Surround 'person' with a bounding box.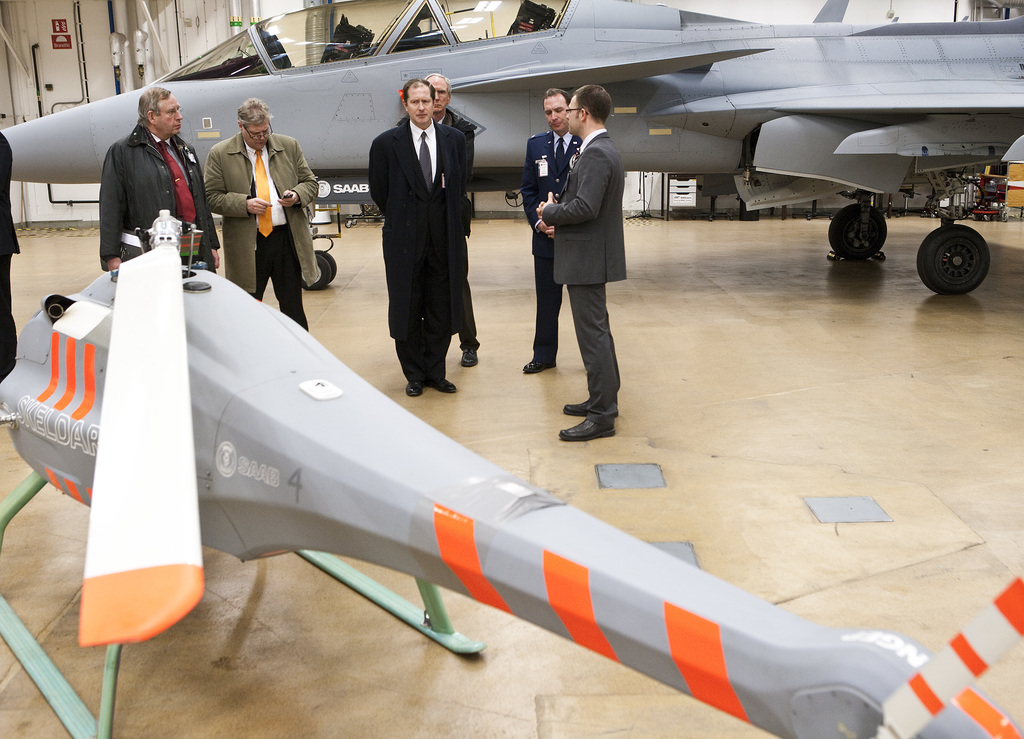
region(204, 99, 312, 319).
